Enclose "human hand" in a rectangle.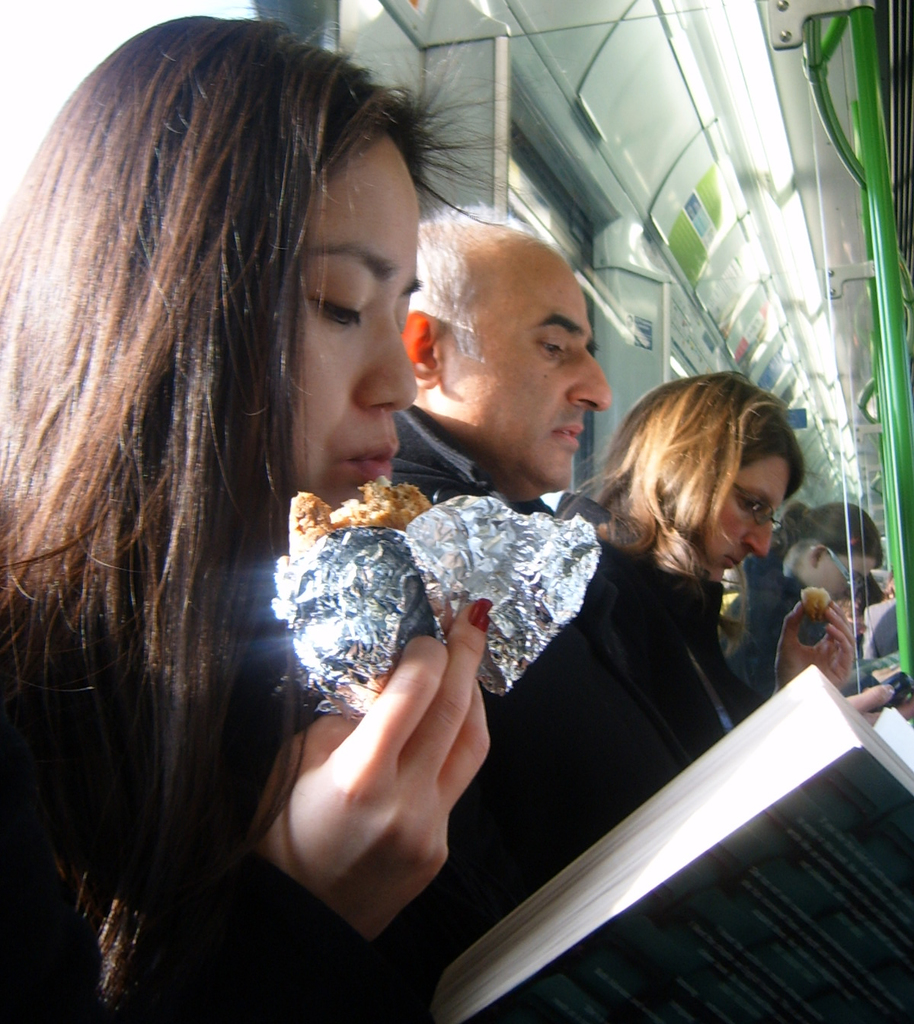
pyautogui.locateOnScreen(770, 599, 858, 693).
